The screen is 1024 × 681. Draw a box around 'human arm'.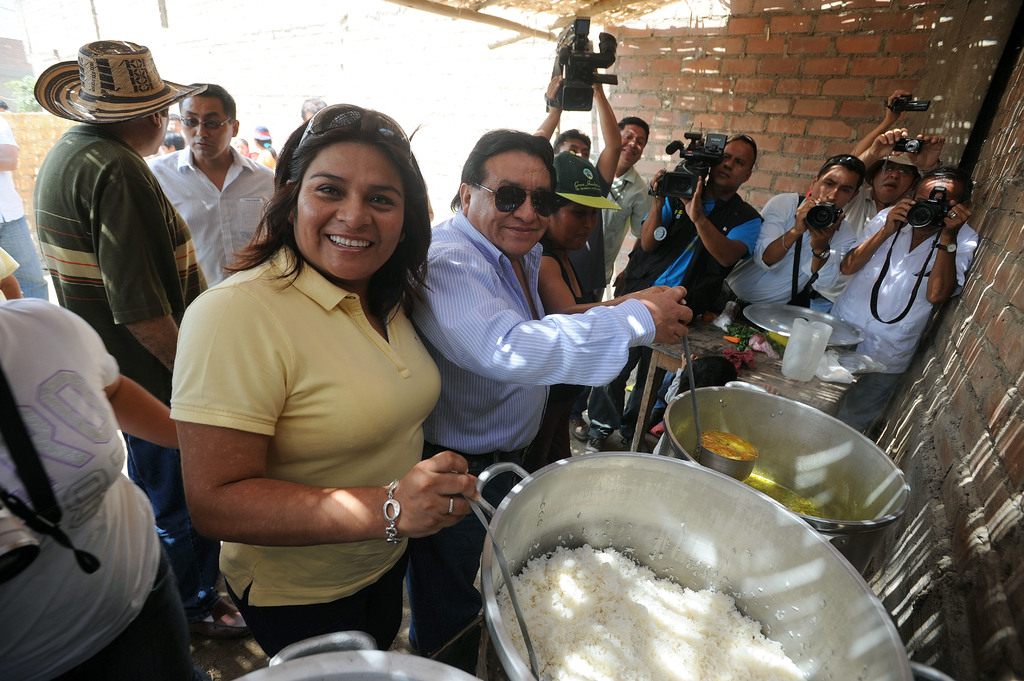
bbox(85, 149, 196, 368).
